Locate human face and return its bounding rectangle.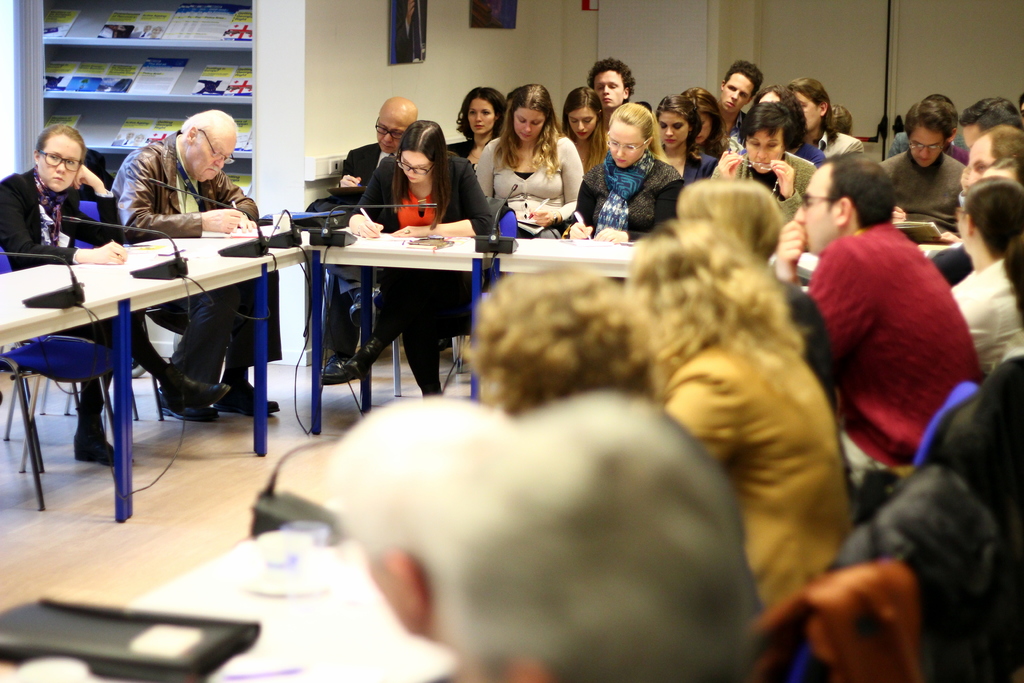
rect(693, 110, 712, 145).
